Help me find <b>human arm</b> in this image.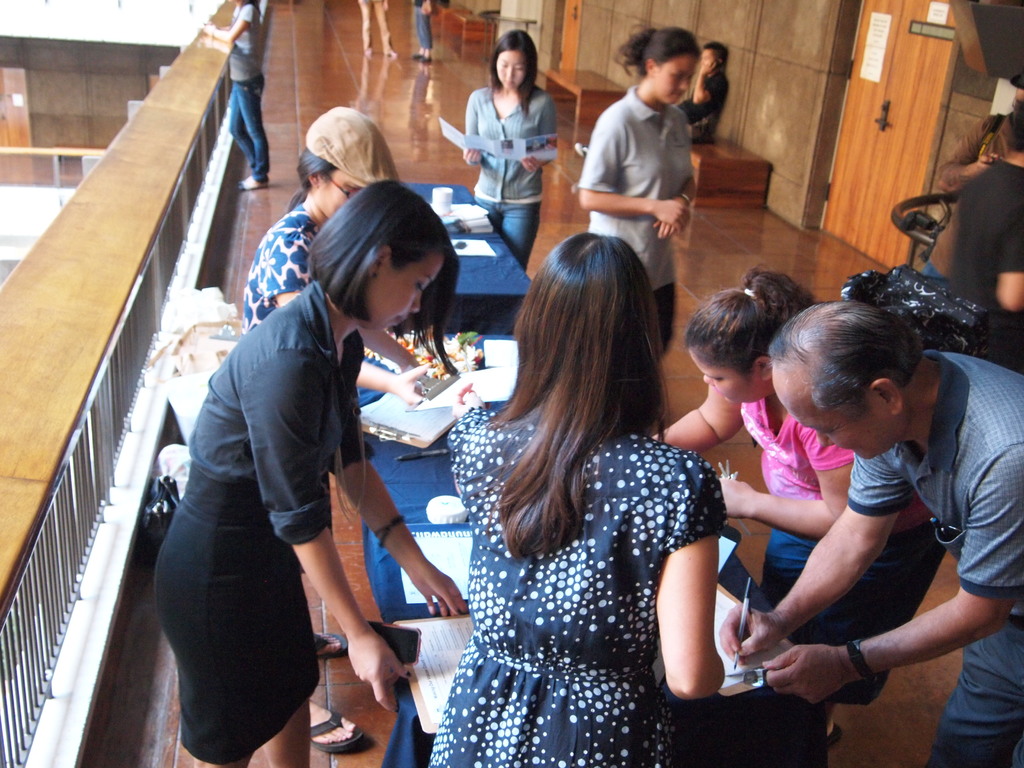
Found it: (left=201, top=0, right=256, bottom=46).
